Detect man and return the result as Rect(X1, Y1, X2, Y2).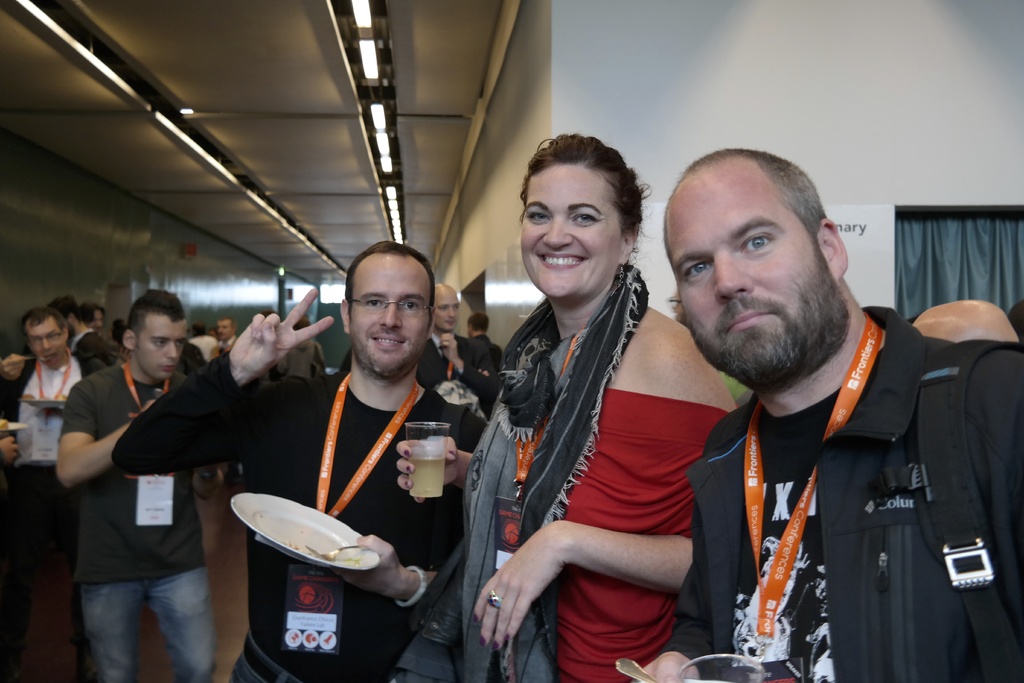
Rect(416, 283, 500, 420).
